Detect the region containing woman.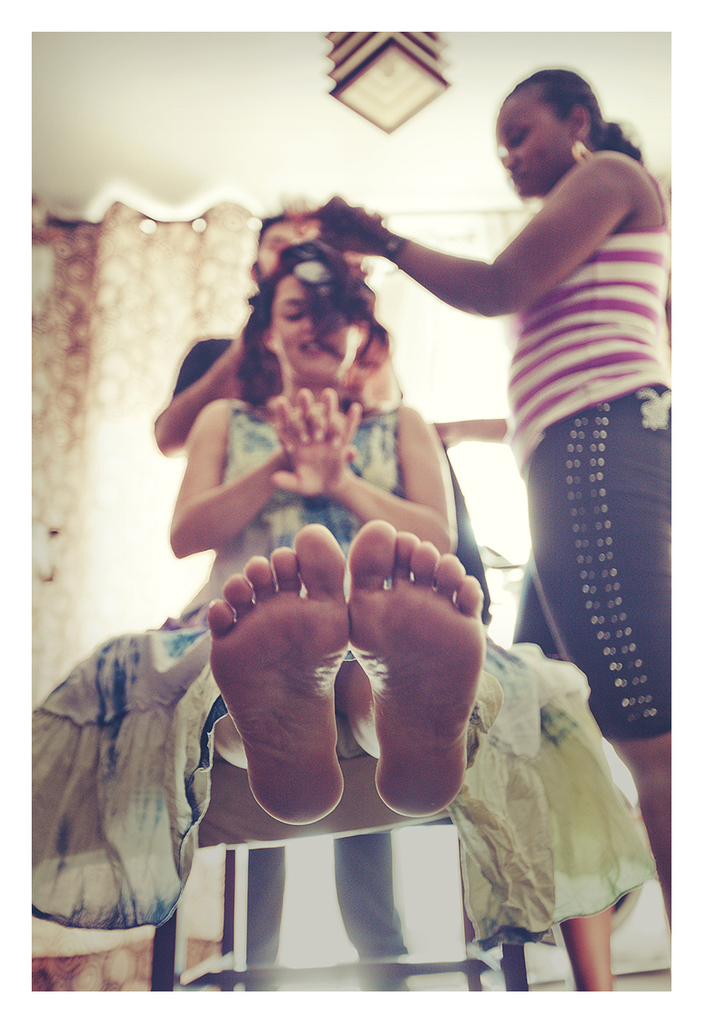
327/64/676/931.
